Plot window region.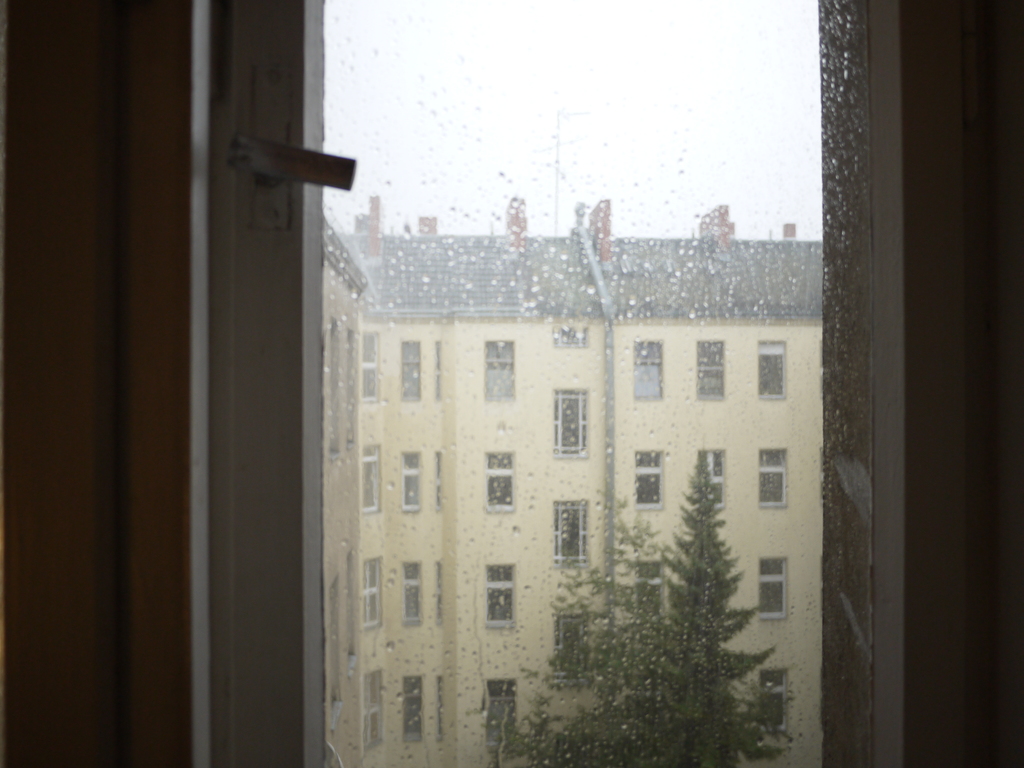
Plotted at [left=438, top=675, right=444, bottom=740].
